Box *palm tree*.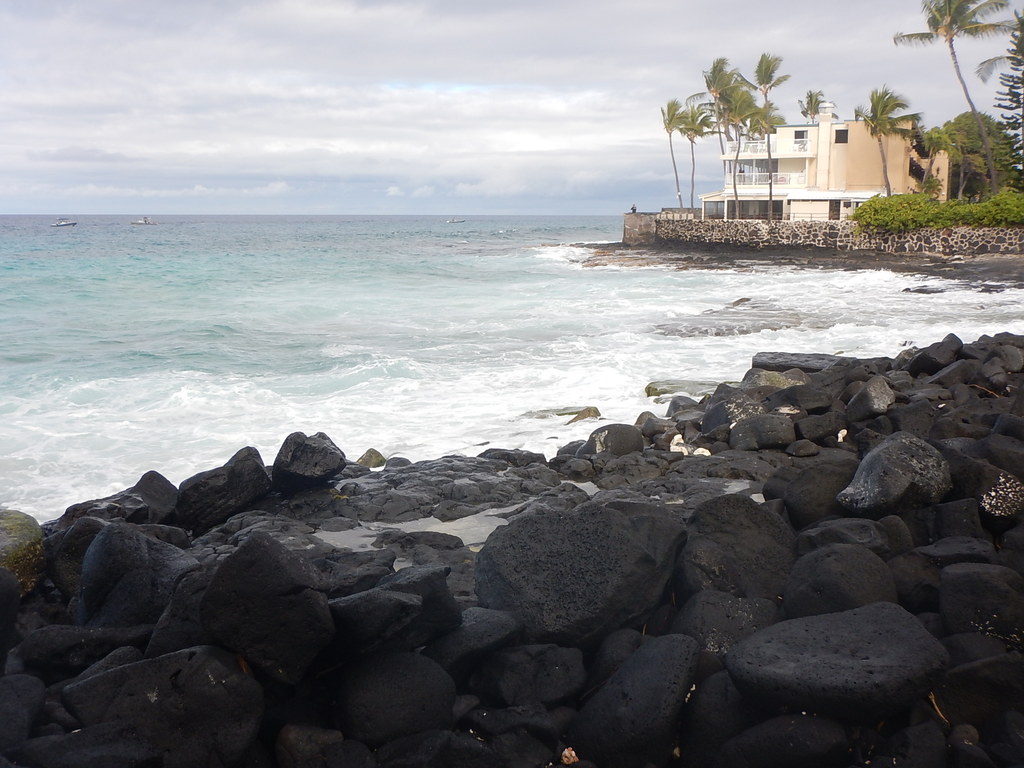
(left=662, top=102, right=688, bottom=219).
